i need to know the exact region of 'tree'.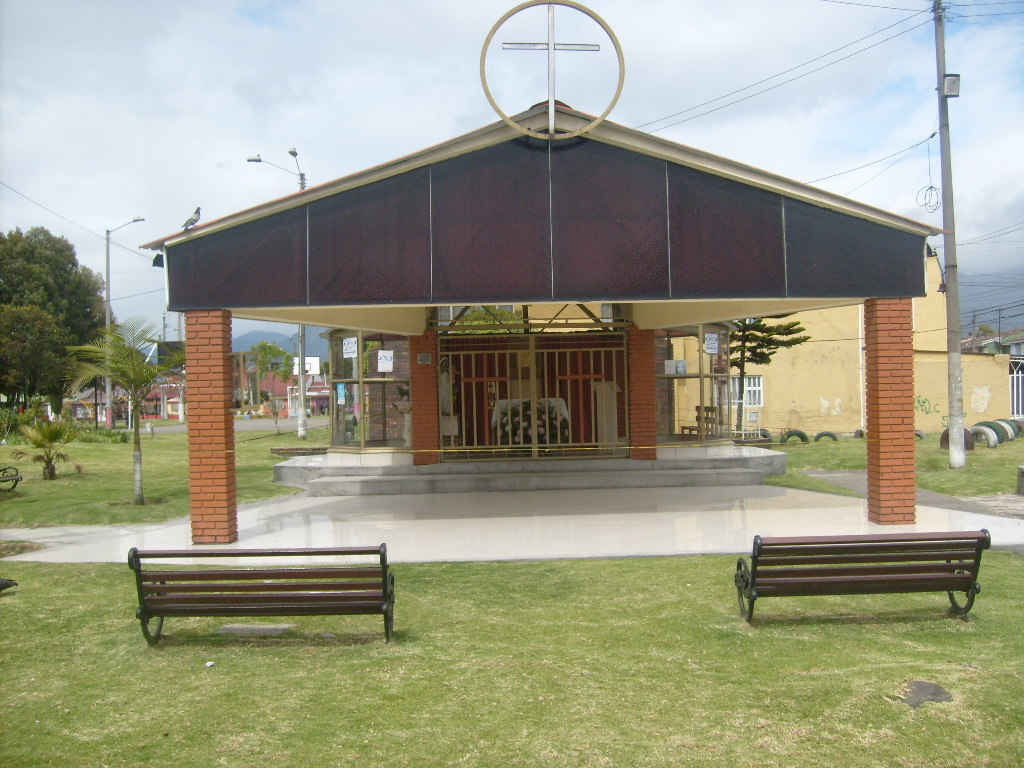
Region: x1=248, y1=345, x2=296, y2=434.
